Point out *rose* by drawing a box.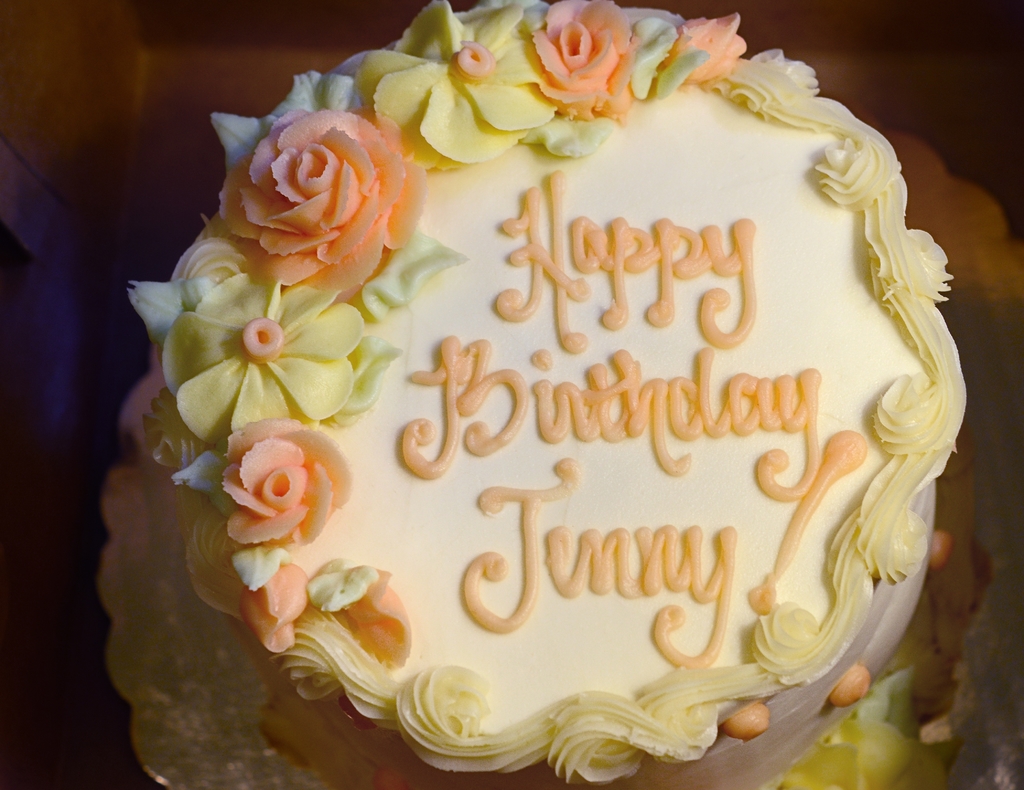
{"x1": 529, "y1": 0, "x2": 632, "y2": 118}.
